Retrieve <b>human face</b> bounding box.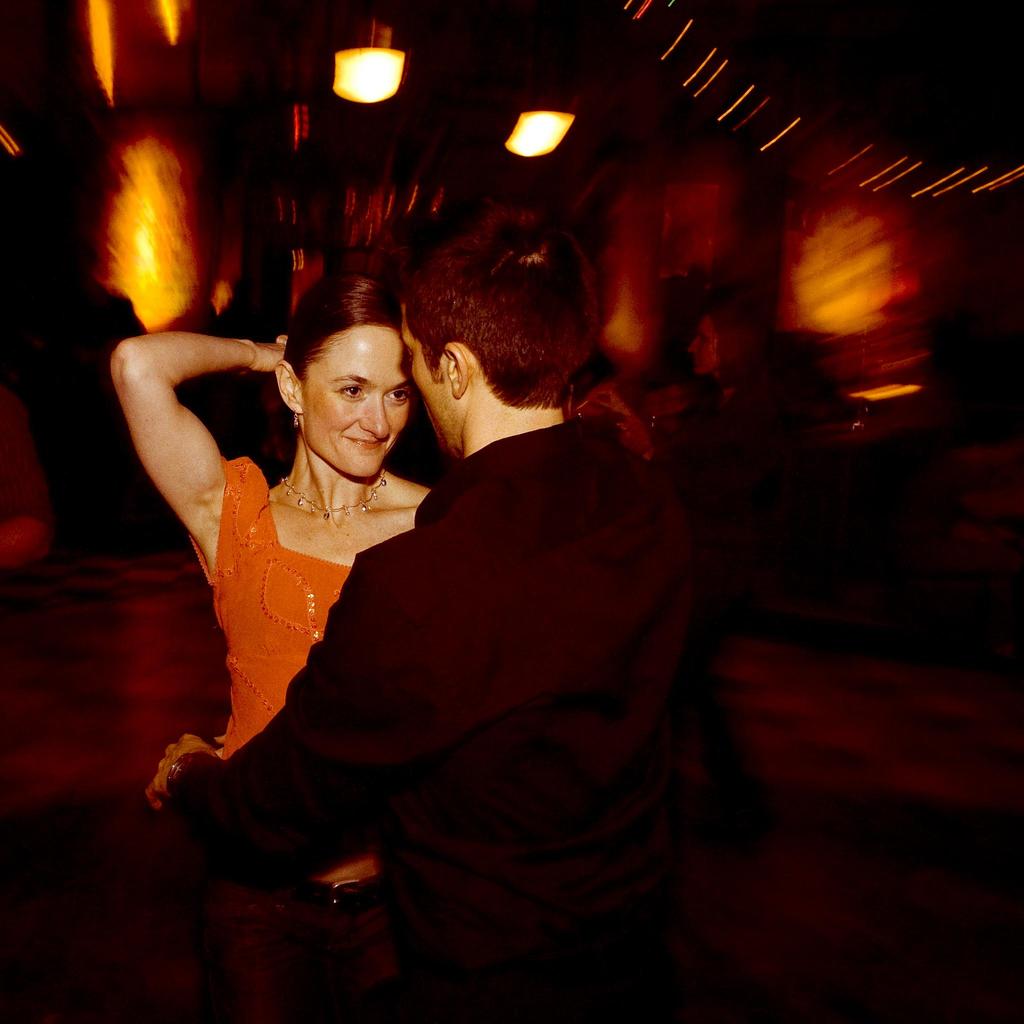
Bounding box: bbox(399, 308, 456, 458).
